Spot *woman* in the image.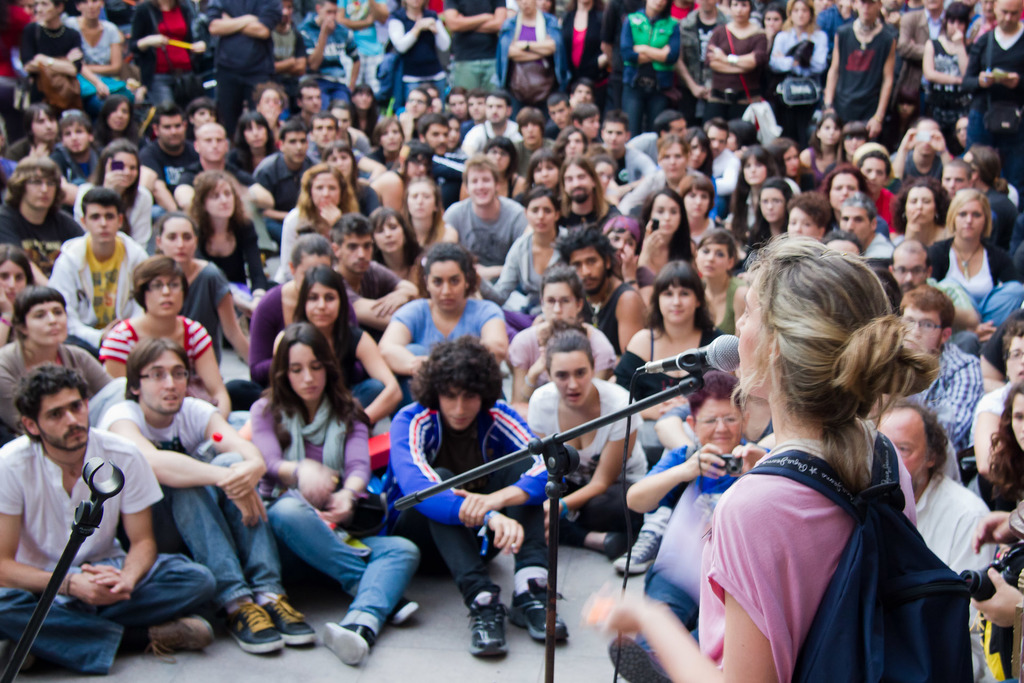
*woman* found at (596,217,658,320).
